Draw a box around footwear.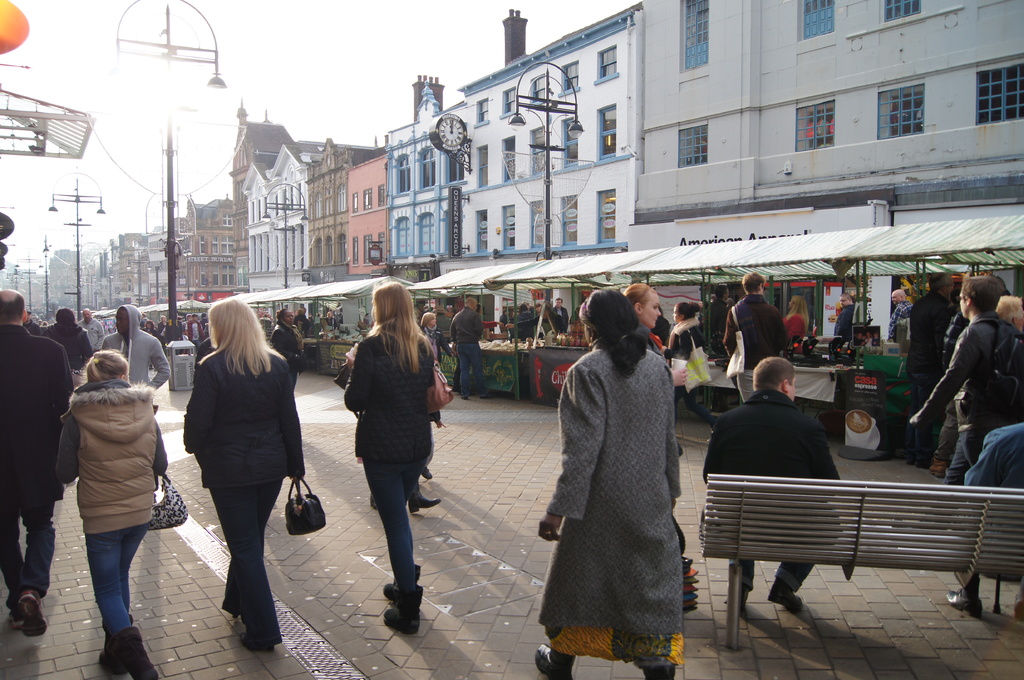
bbox=[383, 581, 424, 605].
